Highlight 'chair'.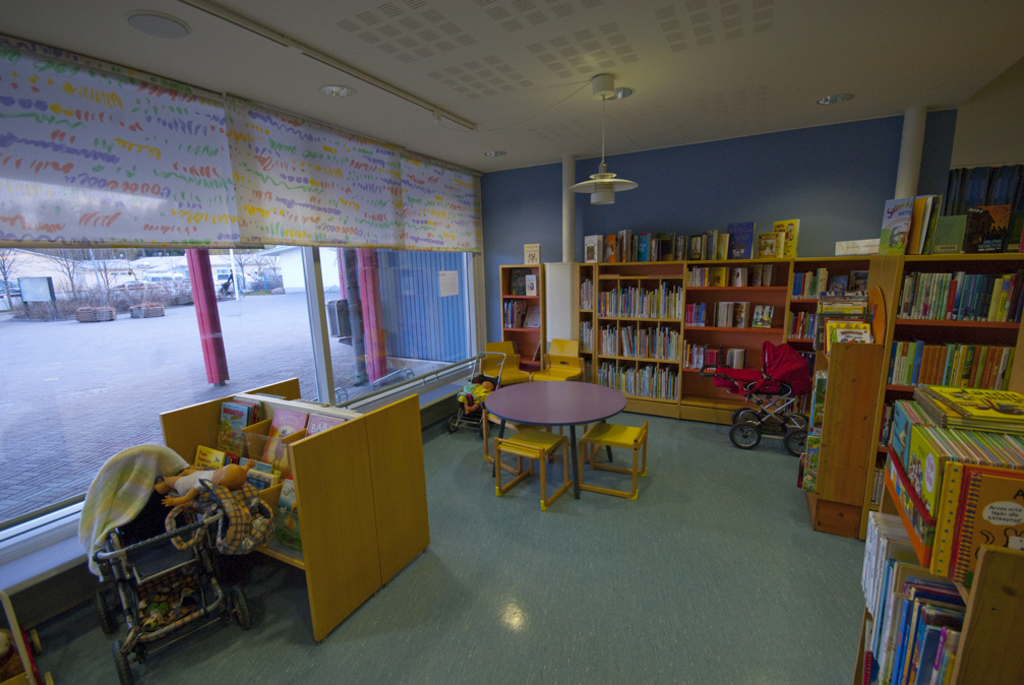
Highlighted region: box=[576, 422, 646, 497].
